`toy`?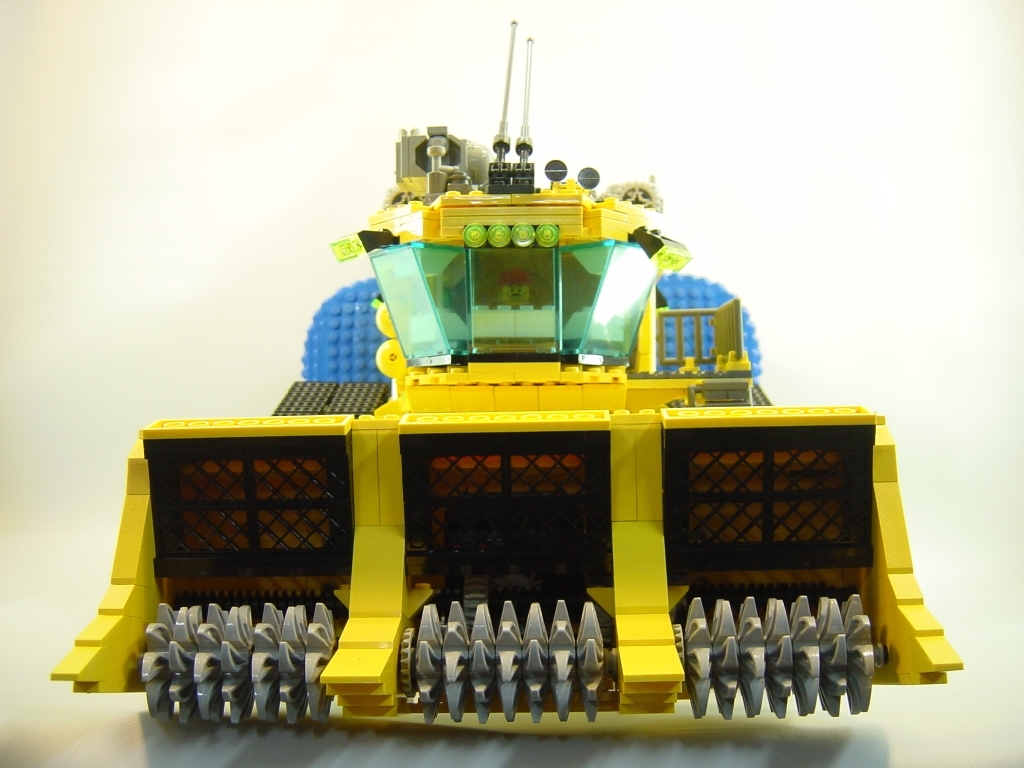
45, 12, 974, 734
